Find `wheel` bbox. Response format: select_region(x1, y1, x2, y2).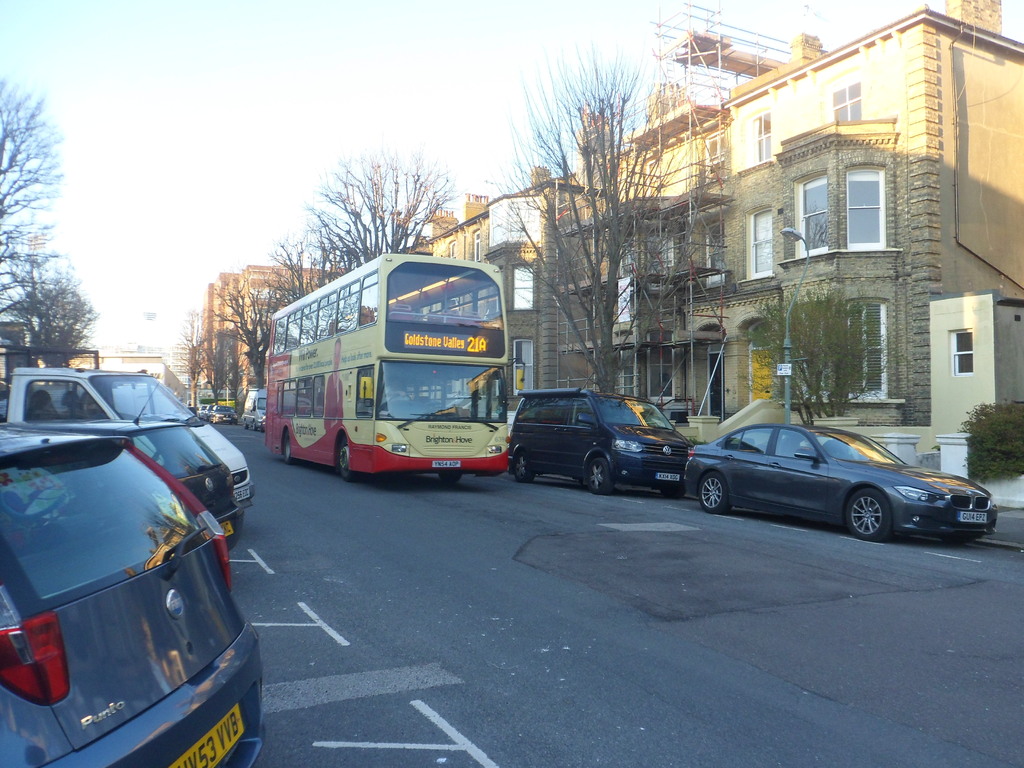
select_region(283, 430, 298, 463).
